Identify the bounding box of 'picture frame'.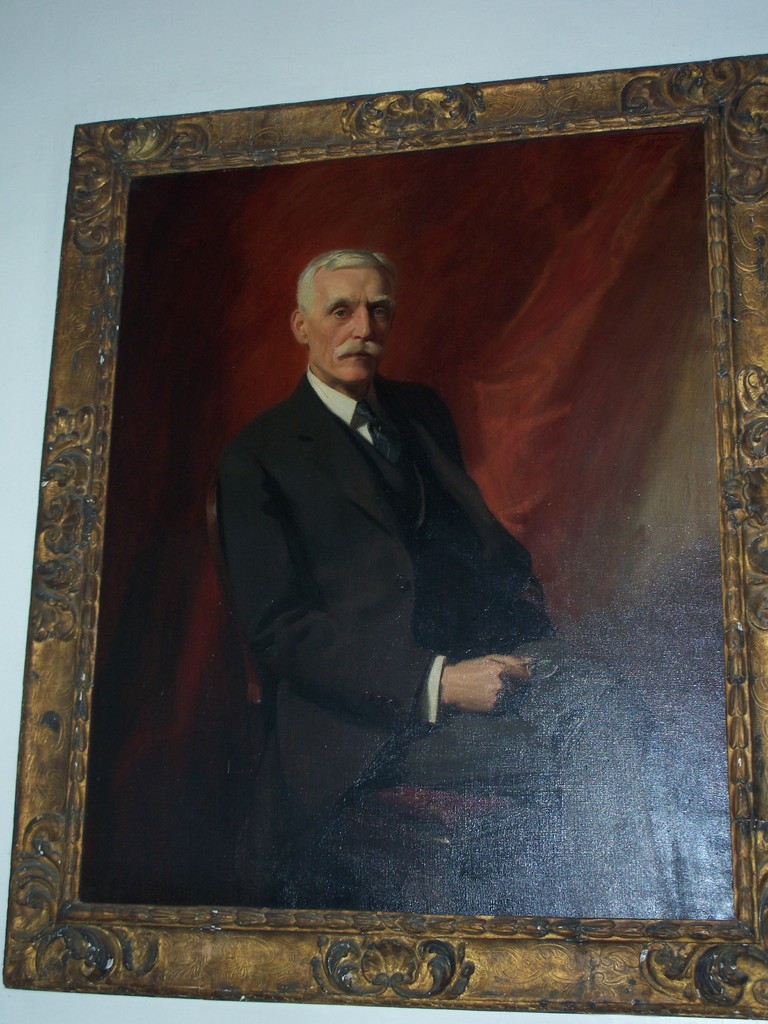
(x1=10, y1=47, x2=762, y2=1021).
